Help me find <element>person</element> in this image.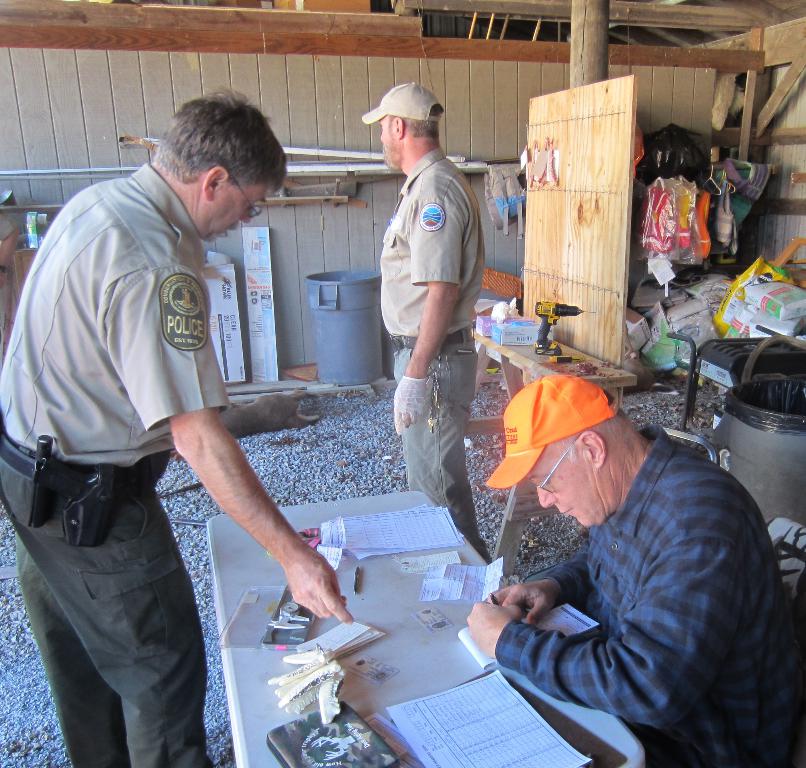
Found it: {"left": 472, "top": 348, "right": 758, "bottom": 767}.
